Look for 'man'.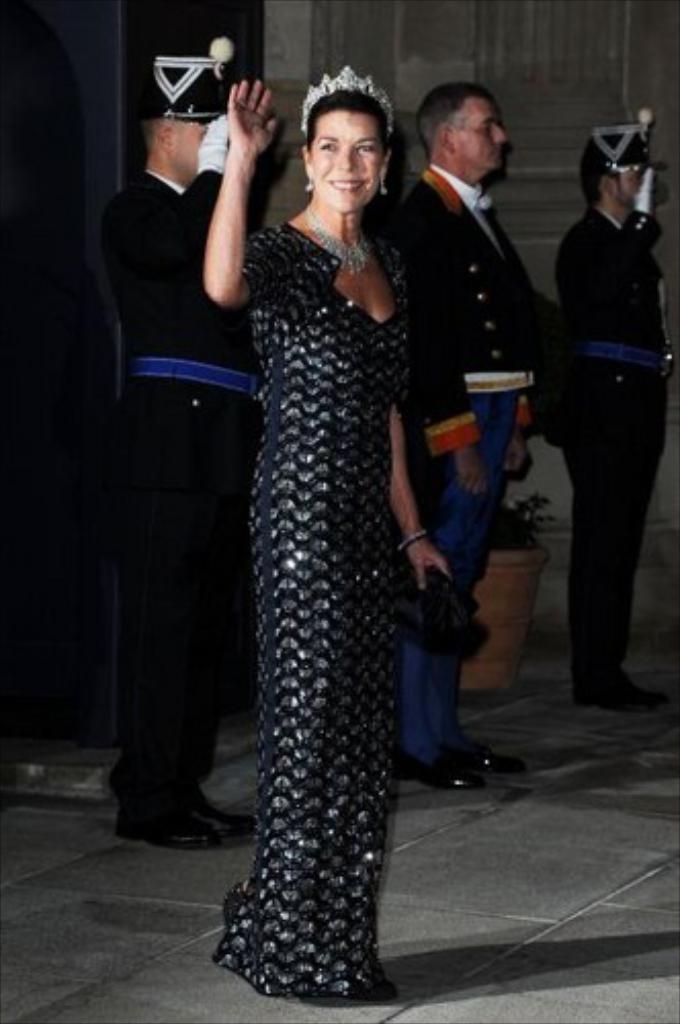
Found: 377, 80, 555, 788.
